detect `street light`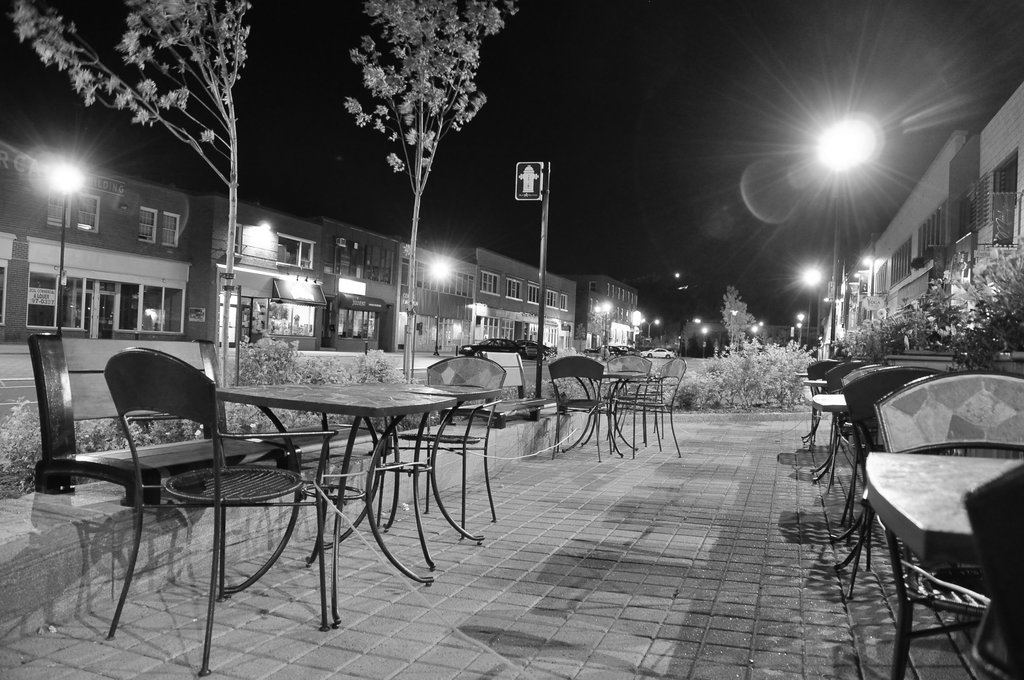
598 294 609 349
